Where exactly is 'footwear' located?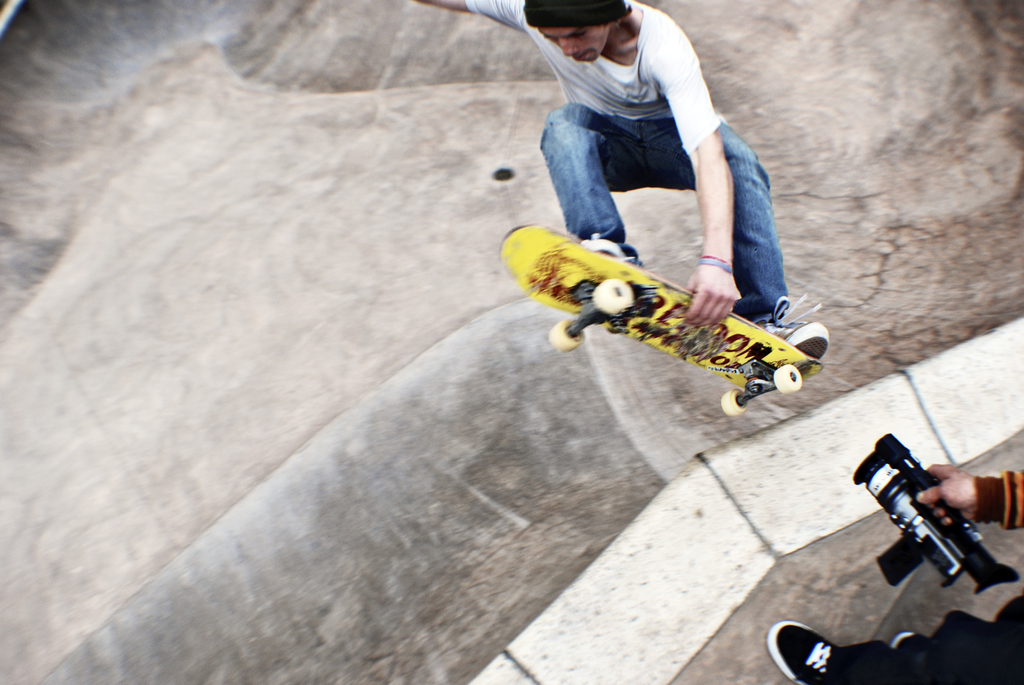
Its bounding box is 892 631 922 648.
